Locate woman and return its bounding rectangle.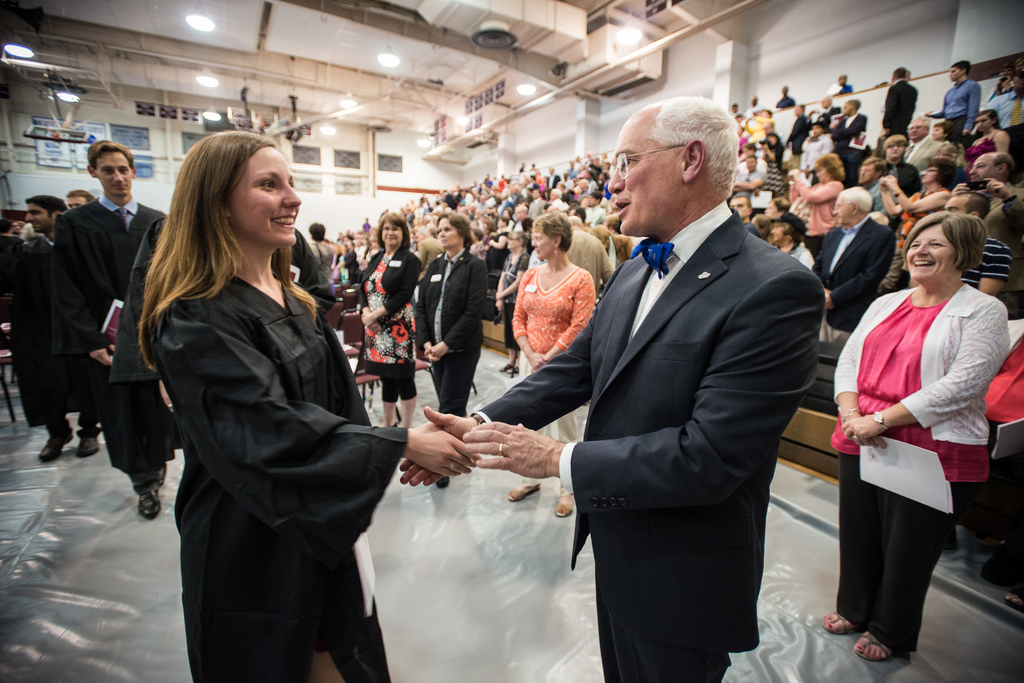
bbox=[785, 150, 848, 255].
